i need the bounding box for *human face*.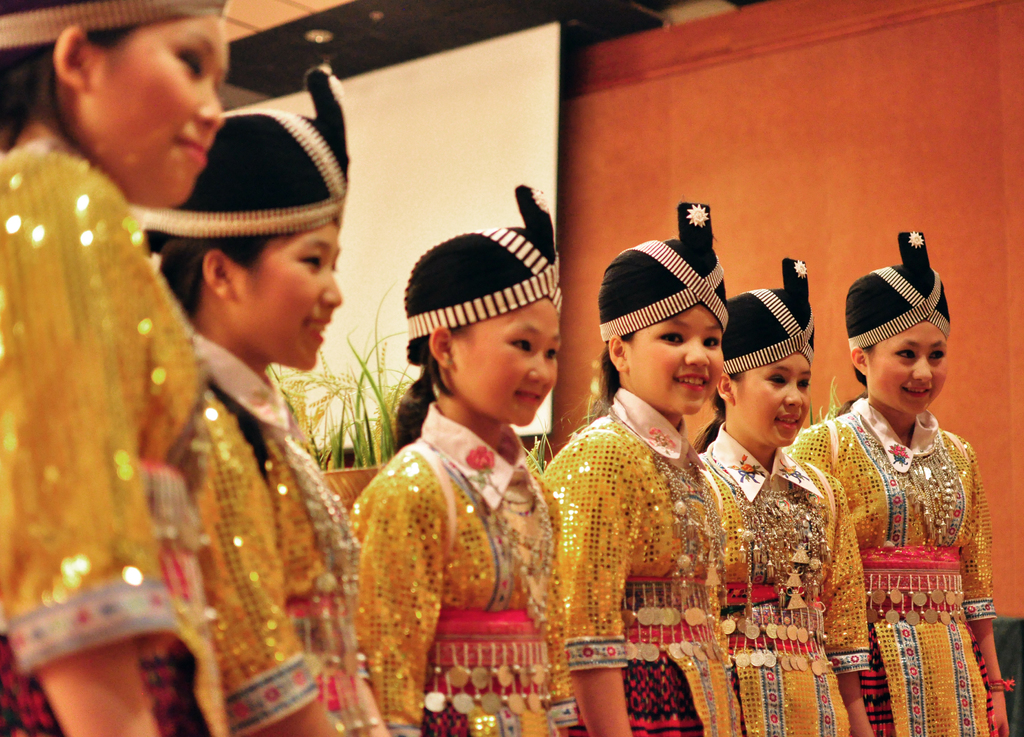
Here it is: box(240, 222, 340, 368).
